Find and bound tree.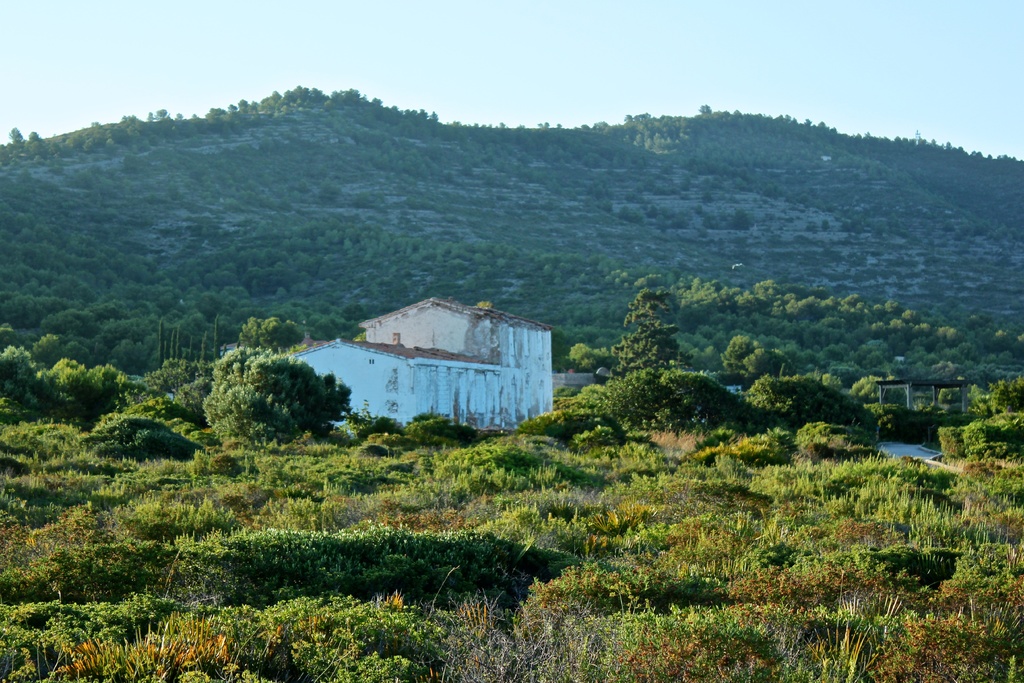
Bound: bbox=(200, 346, 351, 451).
